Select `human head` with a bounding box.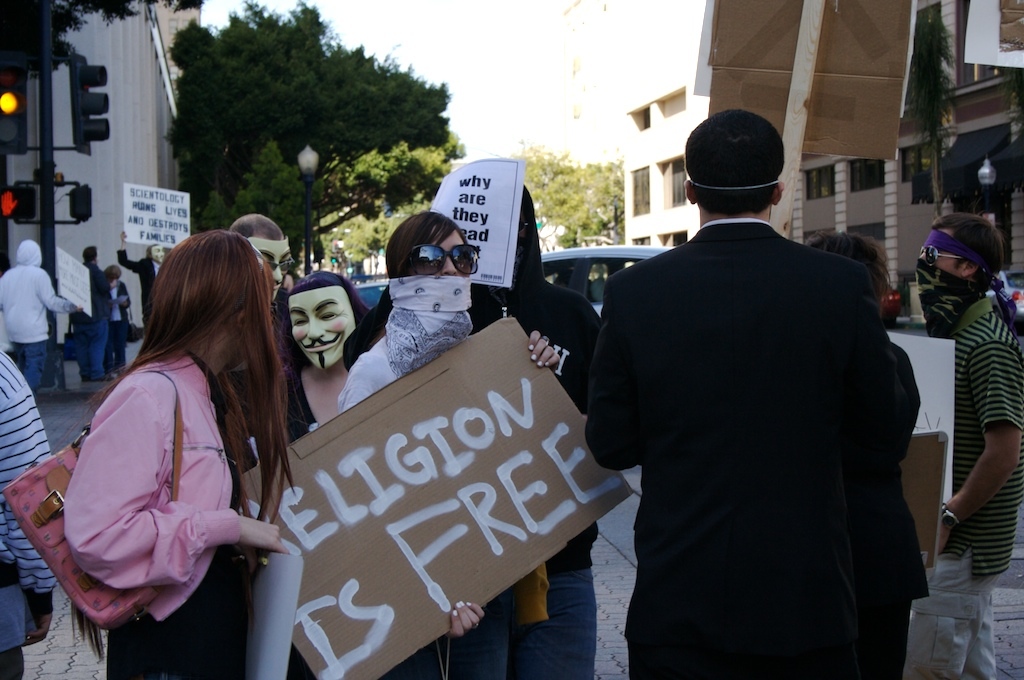
{"left": 82, "top": 244, "right": 98, "bottom": 265}.
